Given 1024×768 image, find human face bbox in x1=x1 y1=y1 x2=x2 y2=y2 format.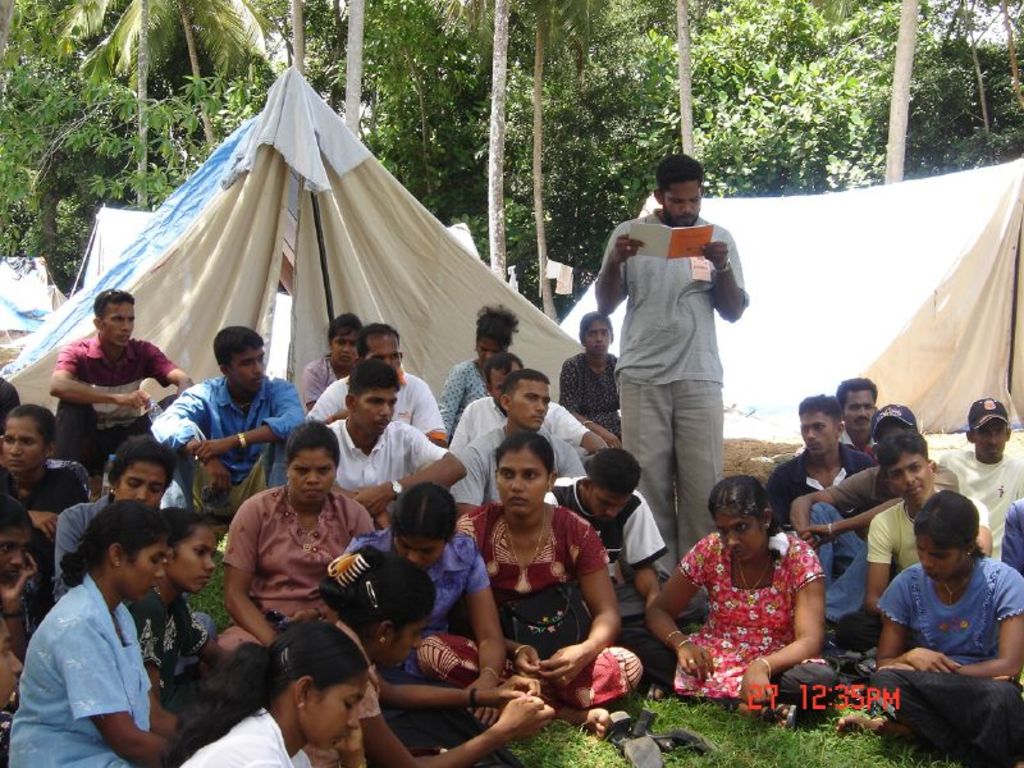
x1=581 y1=483 x2=627 y2=522.
